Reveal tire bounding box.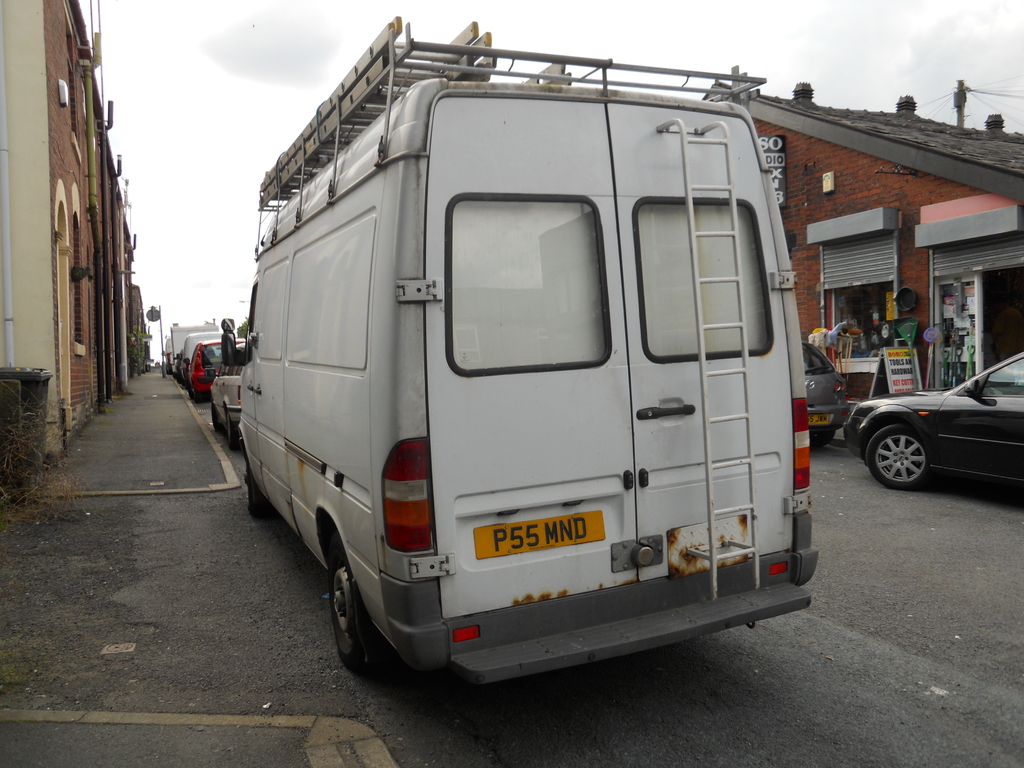
Revealed: pyautogui.locateOnScreen(808, 427, 841, 447).
